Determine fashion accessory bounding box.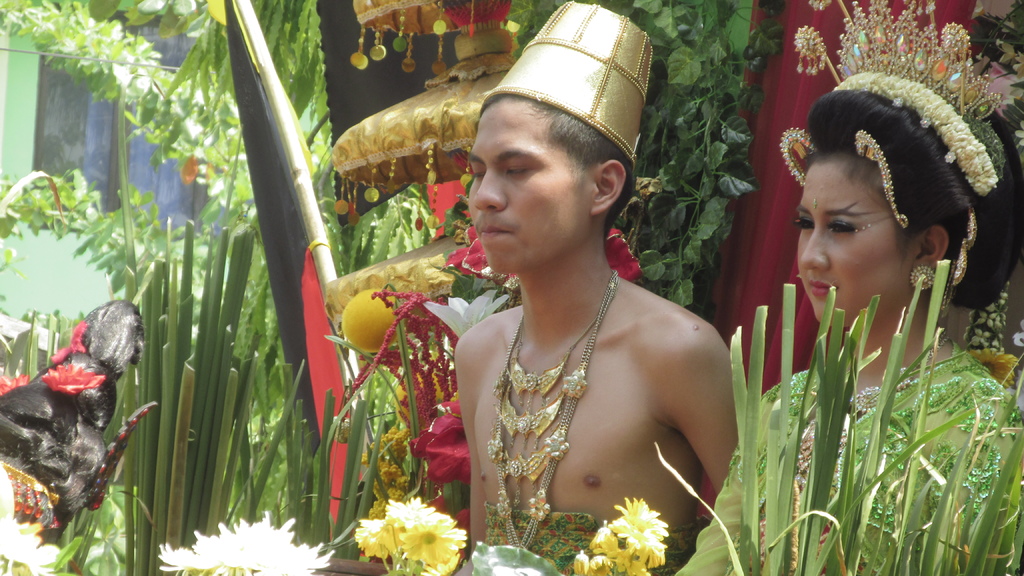
Determined: [812, 200, 817, 210].
